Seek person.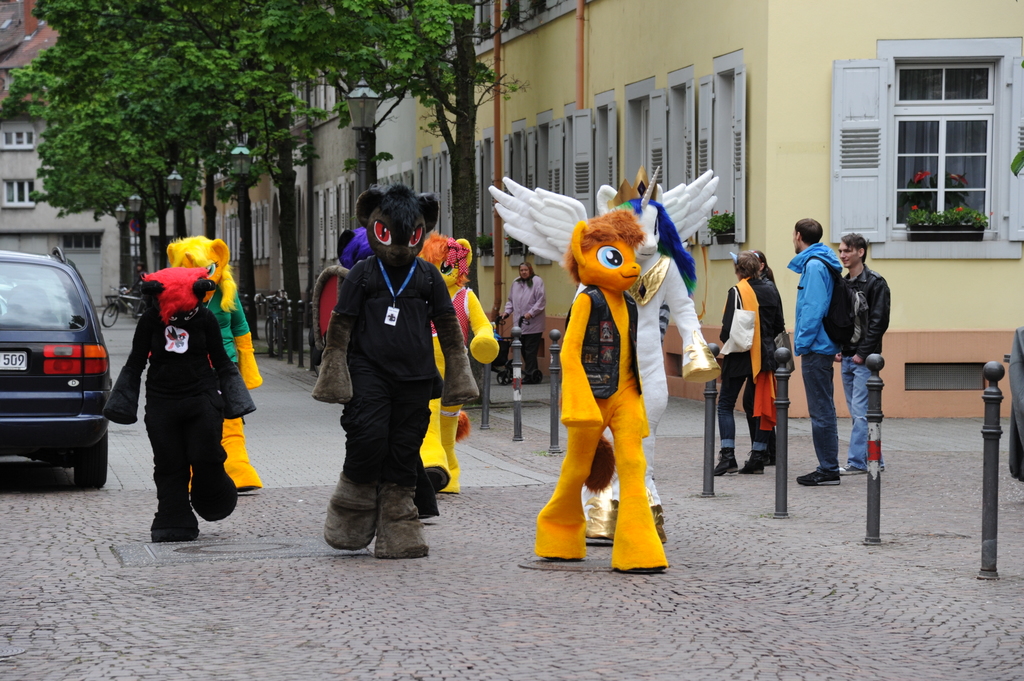
Rect(716, 247, 779, 471).
